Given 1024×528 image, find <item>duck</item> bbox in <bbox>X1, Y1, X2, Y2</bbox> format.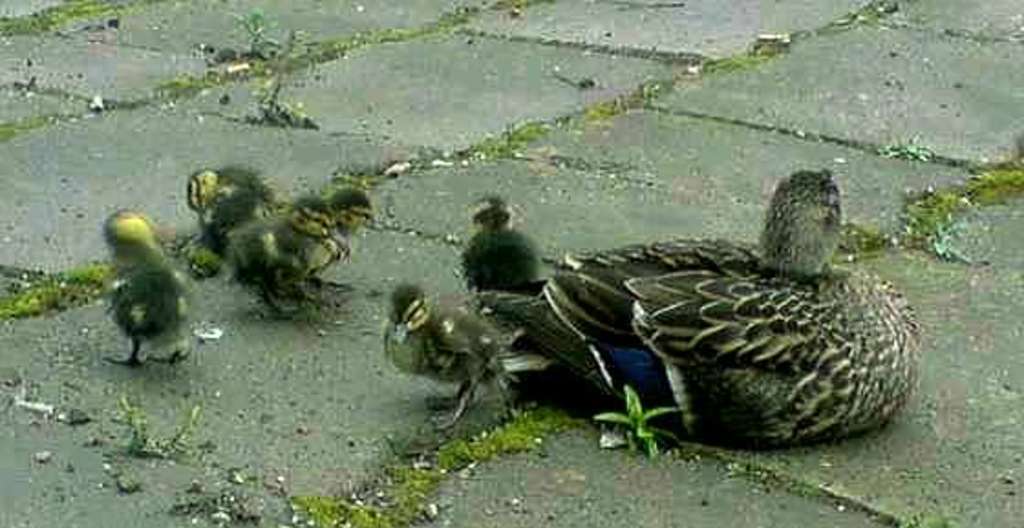
<bbox>379, 280, 547, 433</bbox>.
